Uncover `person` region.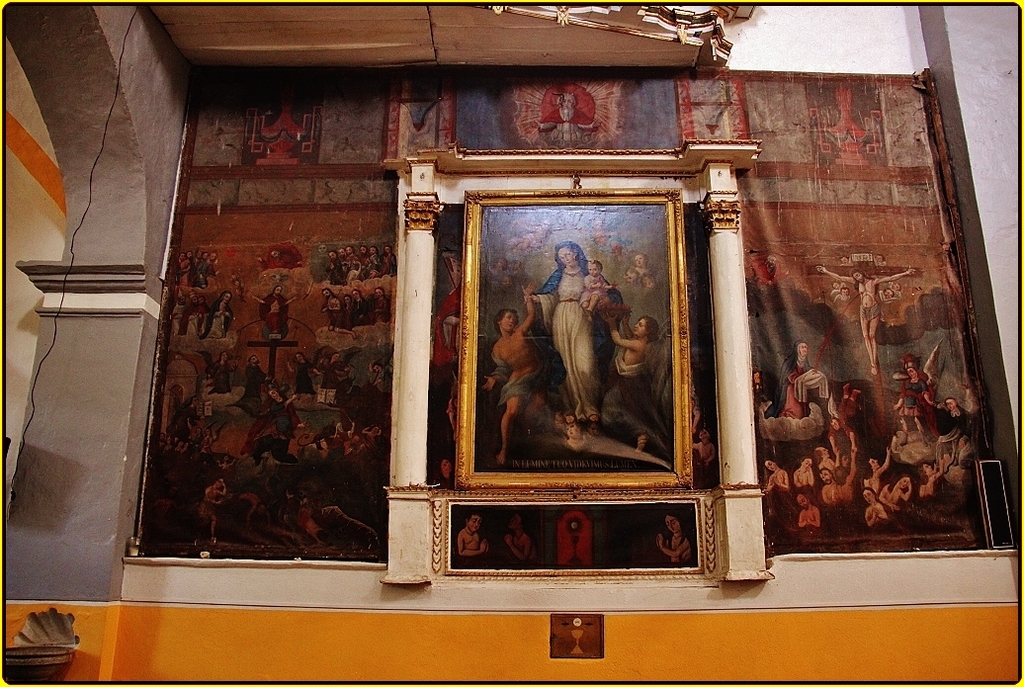
Uncovered: box=[796, 457, 813, 484].
